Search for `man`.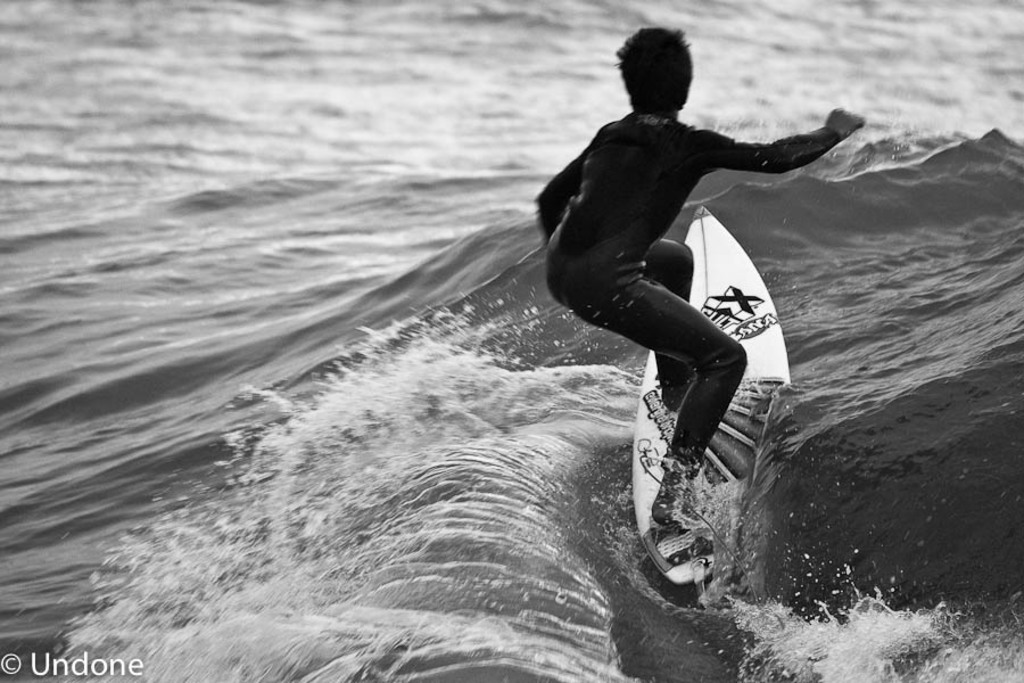
Found at x1=544 y1=26 x2=827 y2=590.
